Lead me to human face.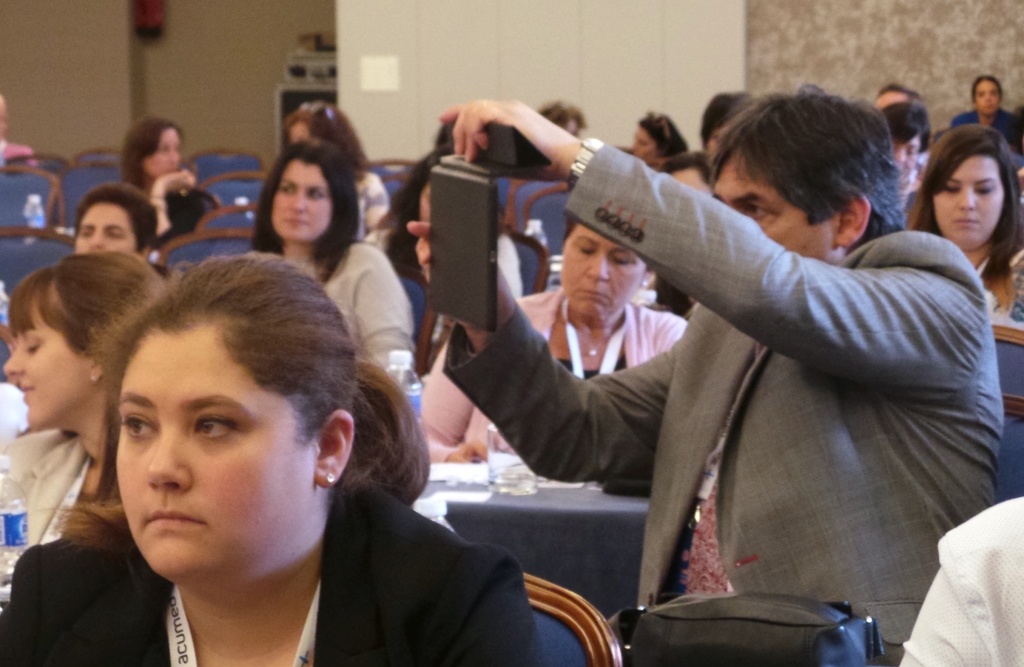
Lead to (x1=564, y1=222, x2=648, y2=324).
